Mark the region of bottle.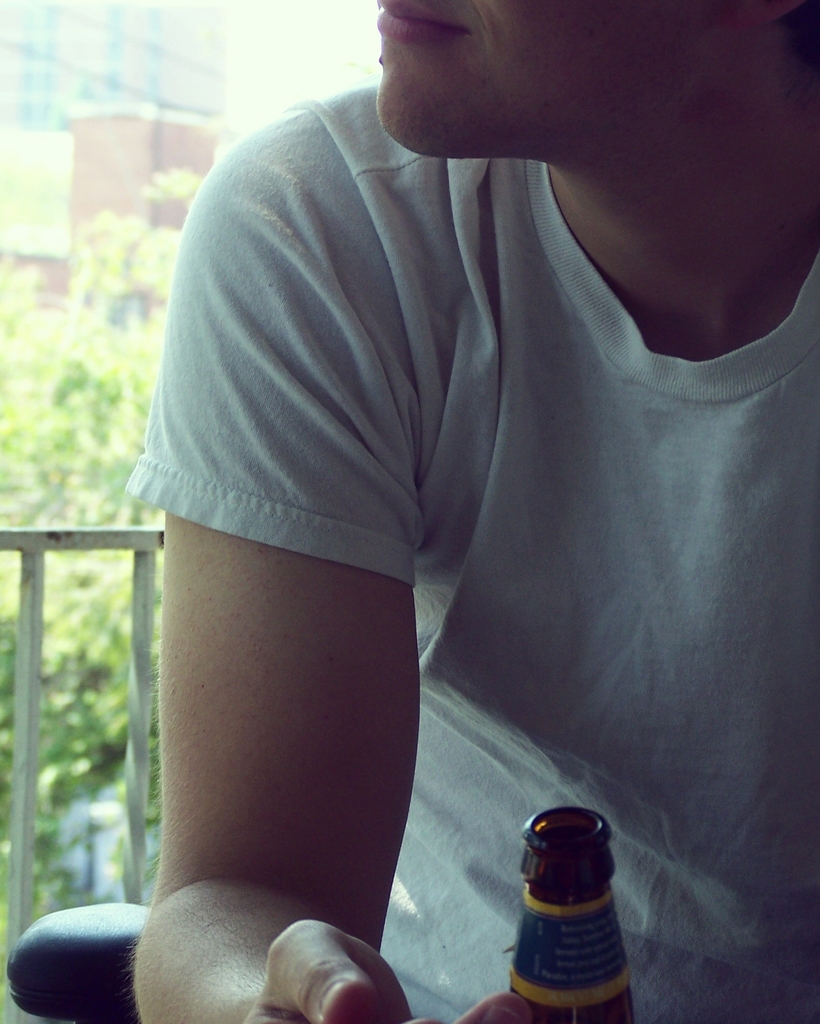
Region: rect(509, 812, 633, 1021).
